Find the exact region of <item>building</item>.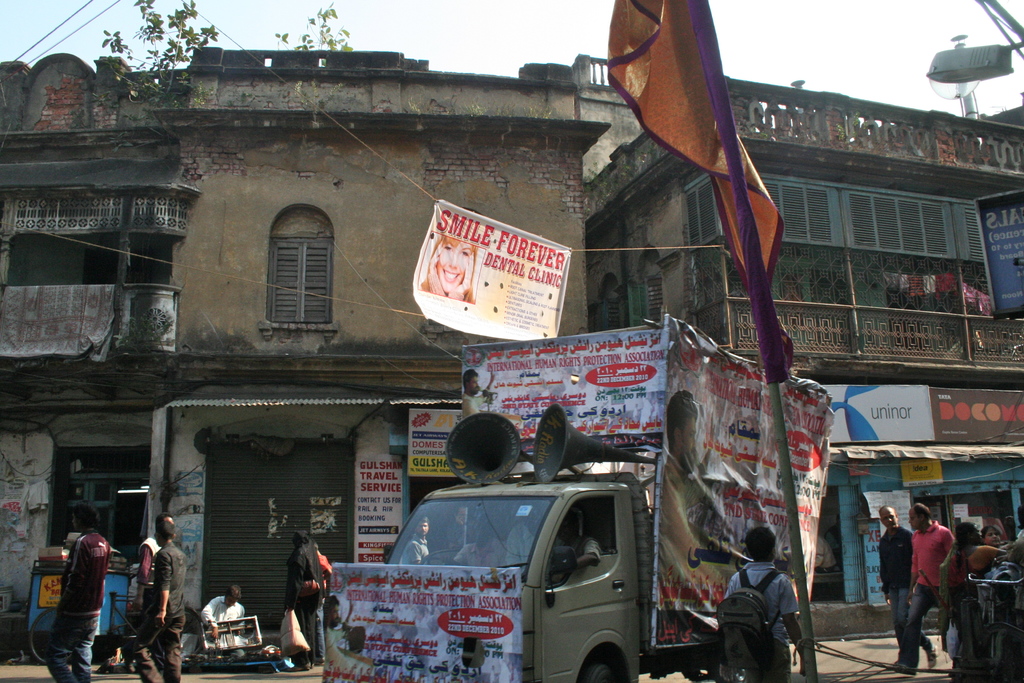
Exact region: {"left": 0, "top": 47, "right": 1023, "bottom": 644}.
